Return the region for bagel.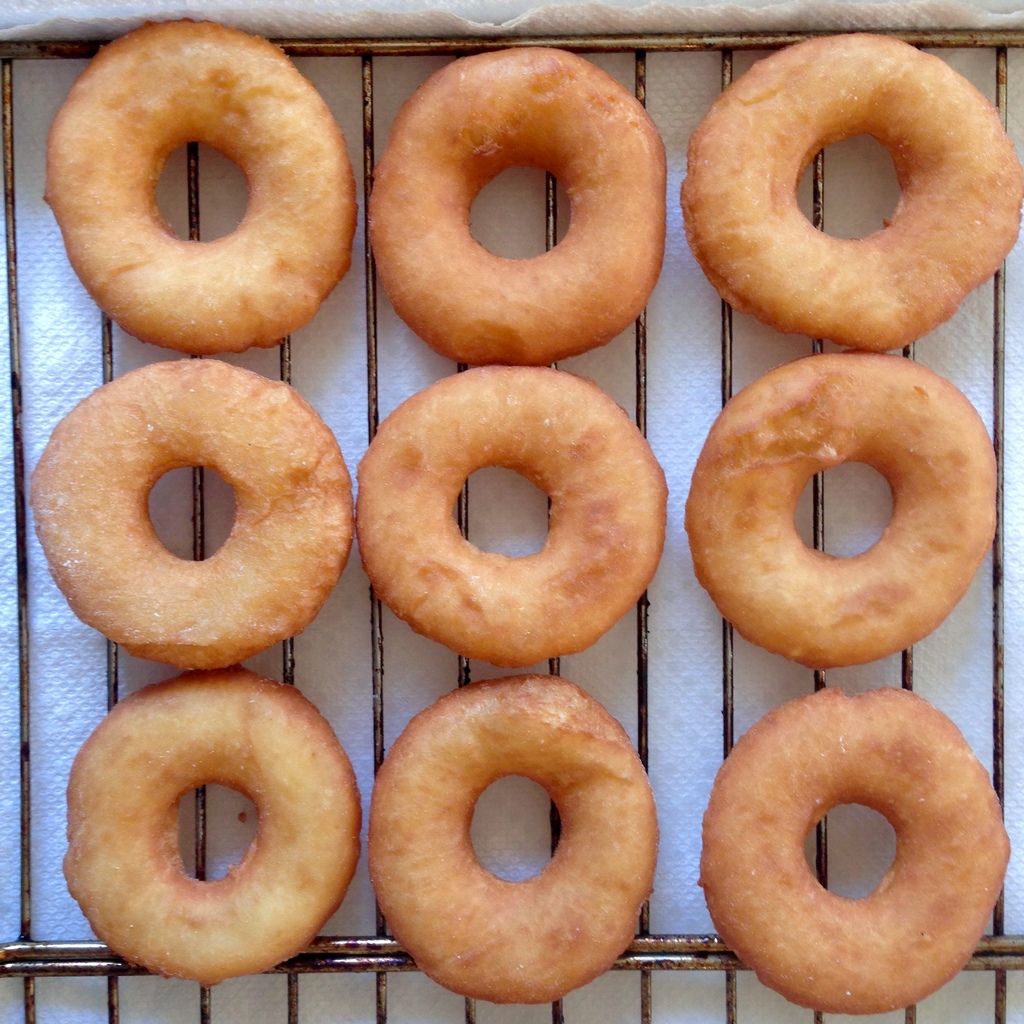
region(369, 675, 662, 1002).
